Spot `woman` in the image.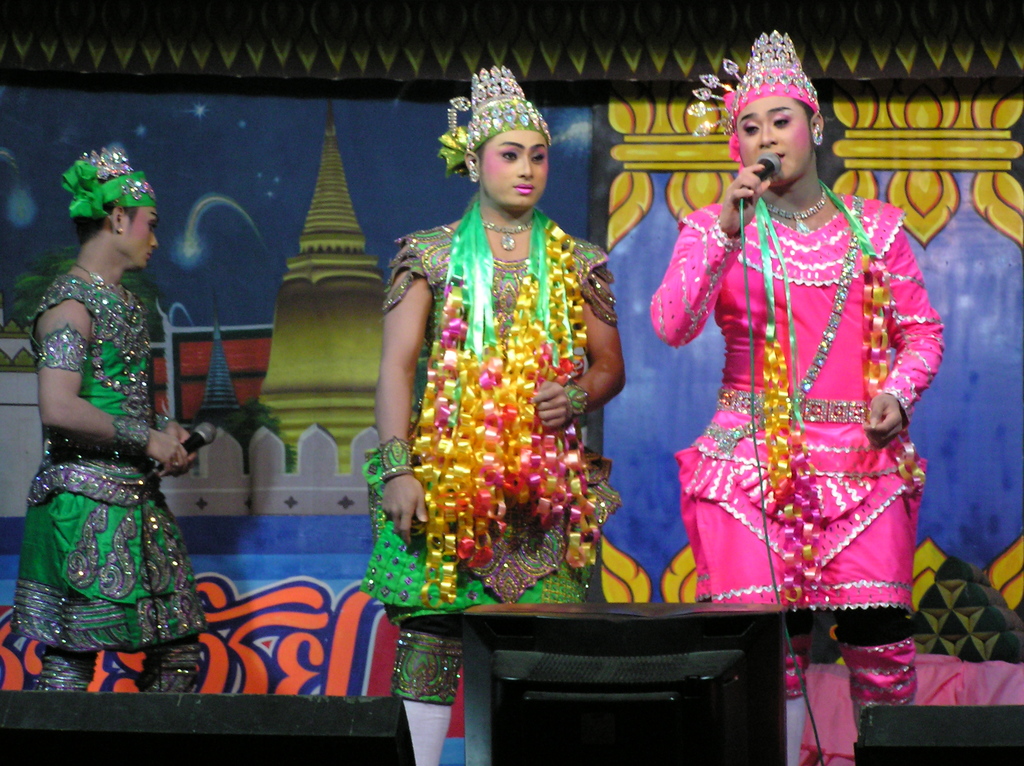
`woman` found at locate(360, 61, 627, 765).
